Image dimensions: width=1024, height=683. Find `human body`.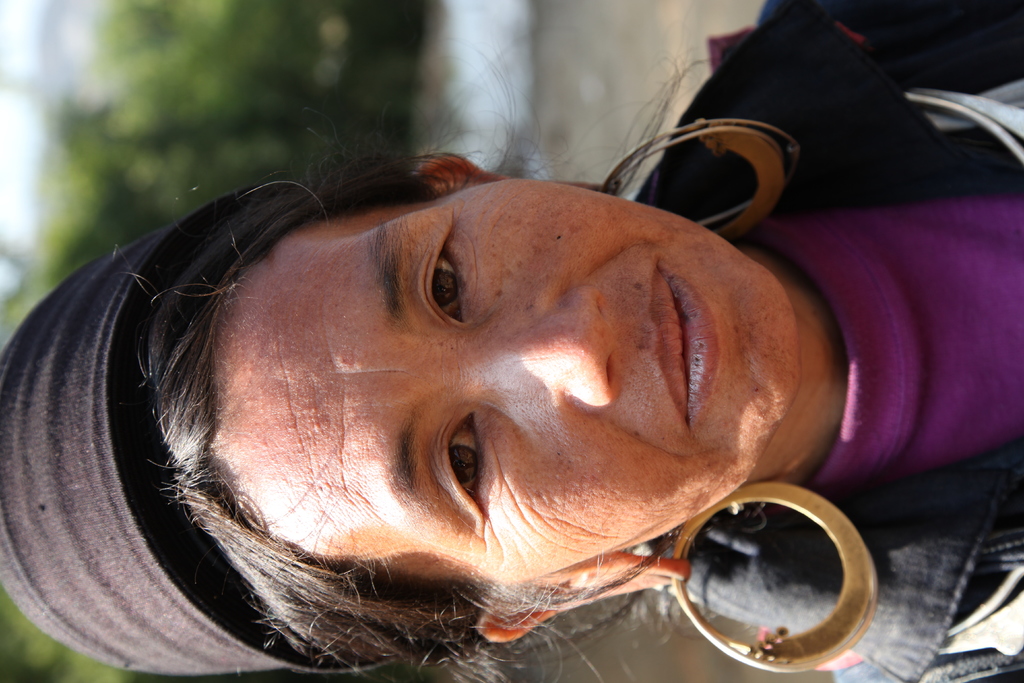
{"x1": 73, "y1": 51, "x2": 950, "y2": 682}.
